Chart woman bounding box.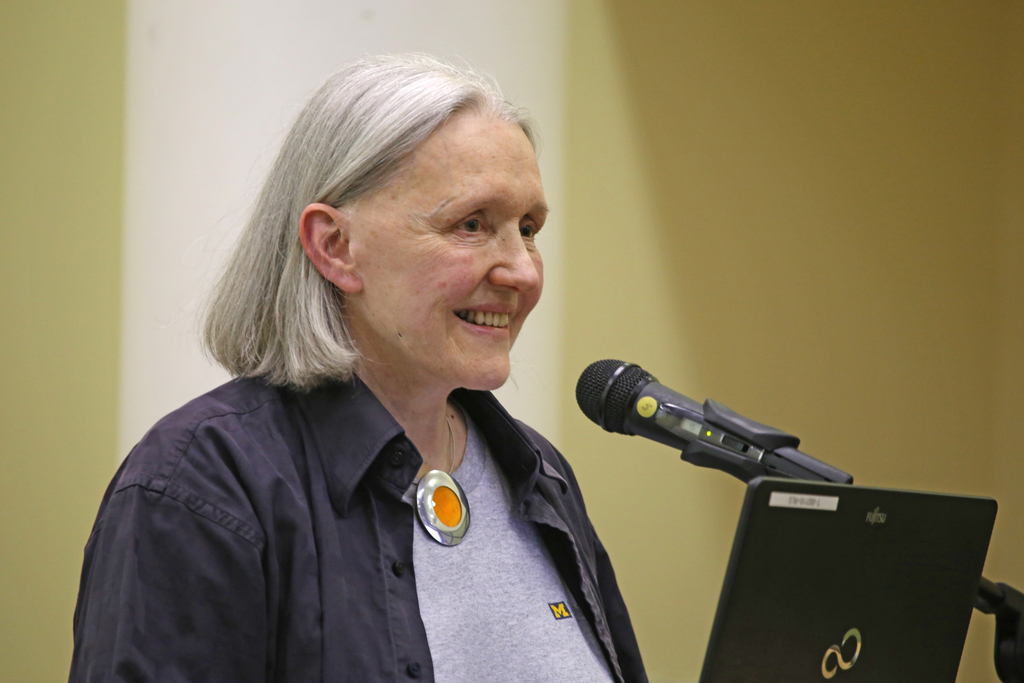
Charted: bbox(72, 60, 666, 679).
